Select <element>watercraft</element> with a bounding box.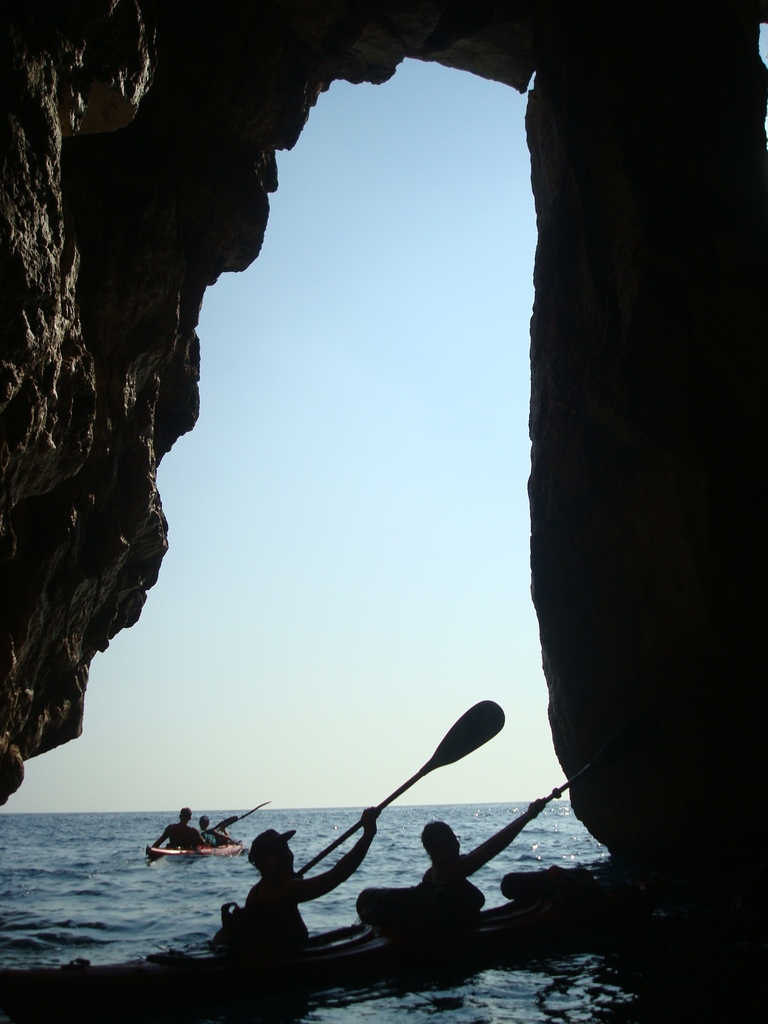
[0,863,612,991].
